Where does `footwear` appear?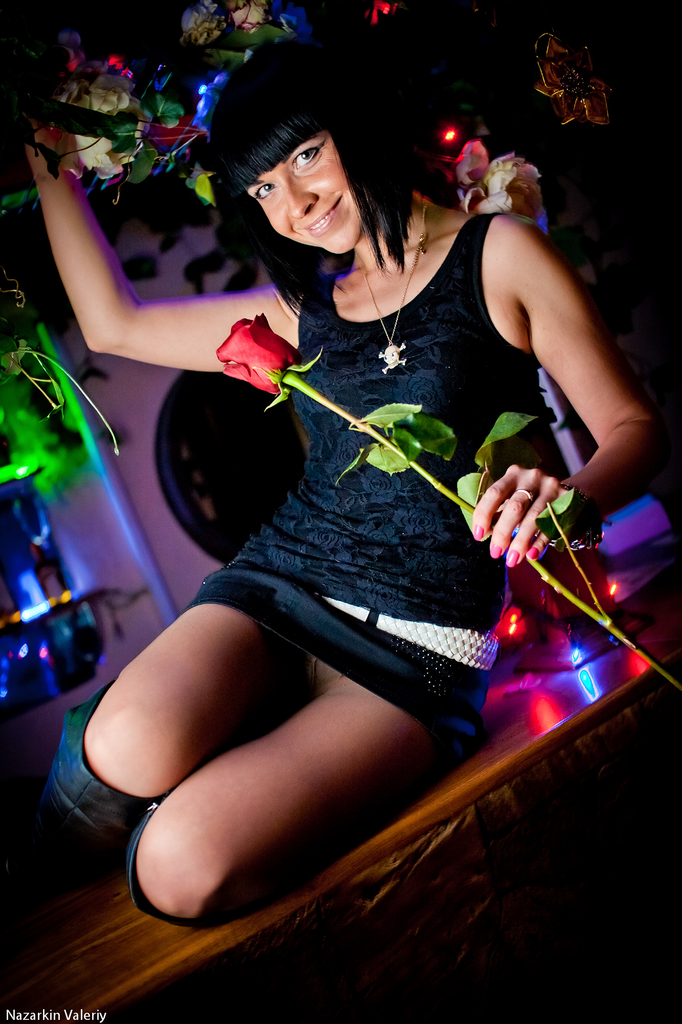
Appears at bbox=[118, 790, 228, 927].
